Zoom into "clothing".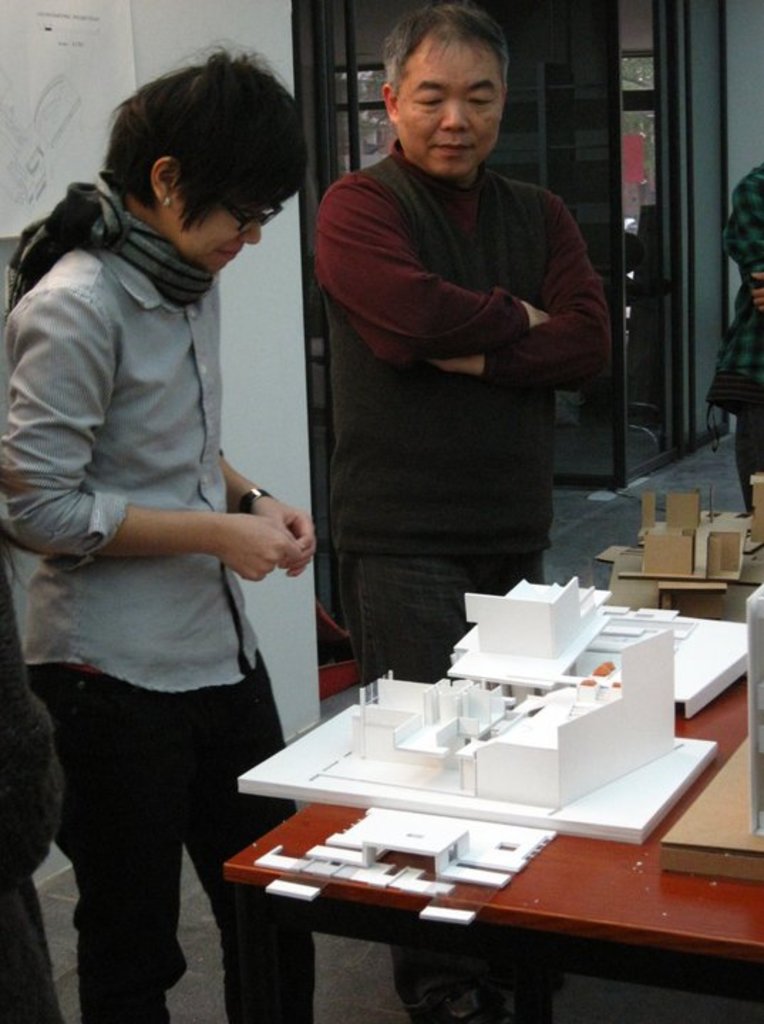
Zoom target: detection(691, 166, 763, 494).
